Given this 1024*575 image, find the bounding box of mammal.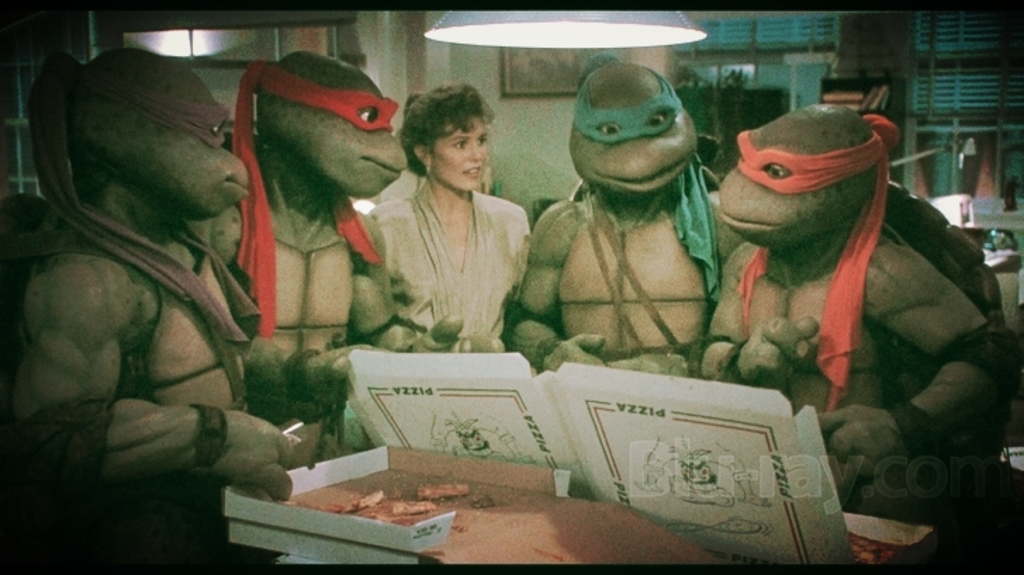
box=[513, 55, 719, 378].
